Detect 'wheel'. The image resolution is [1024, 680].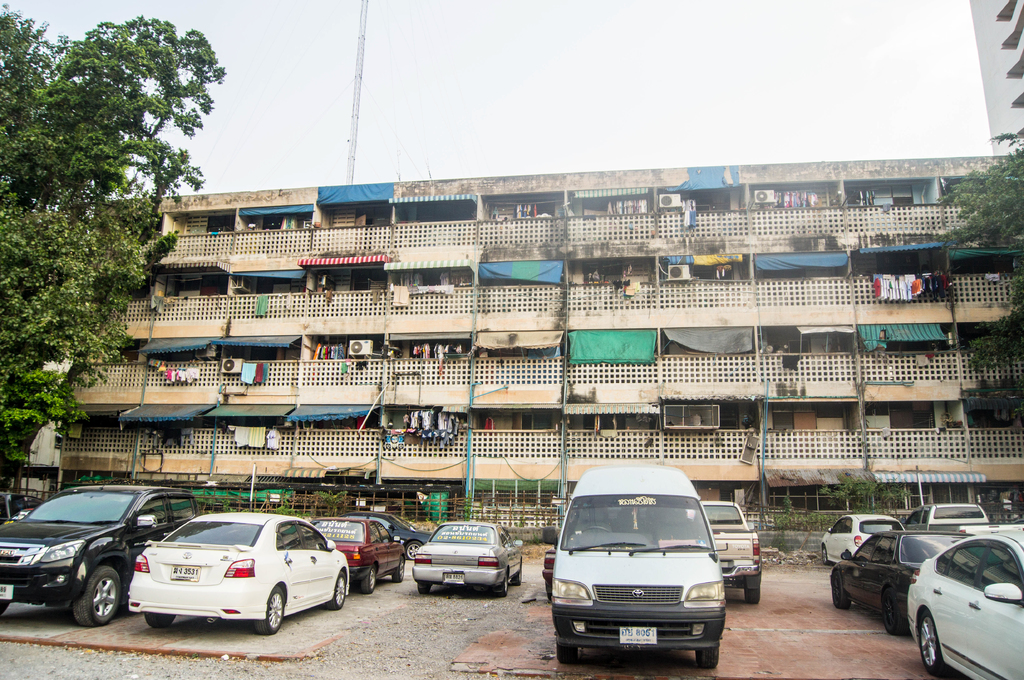
<region>835, 571, 849, 609</region>.
